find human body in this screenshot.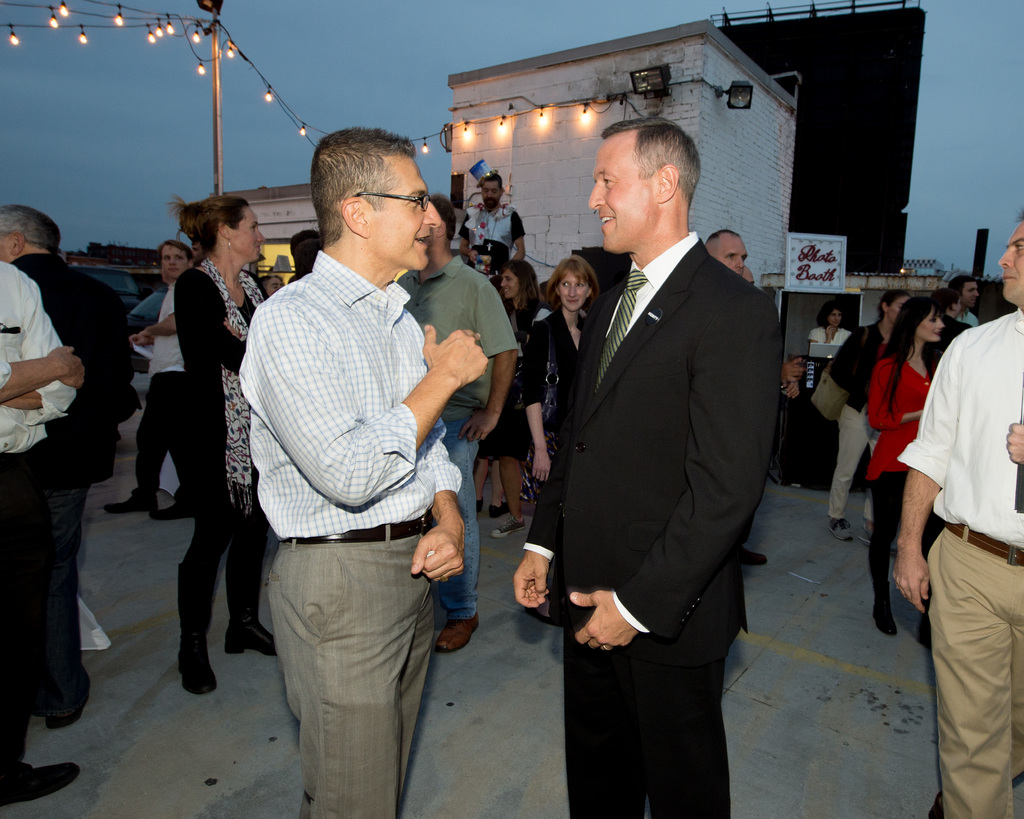
The bounding box for human body is [0, 200, 137, 725].
